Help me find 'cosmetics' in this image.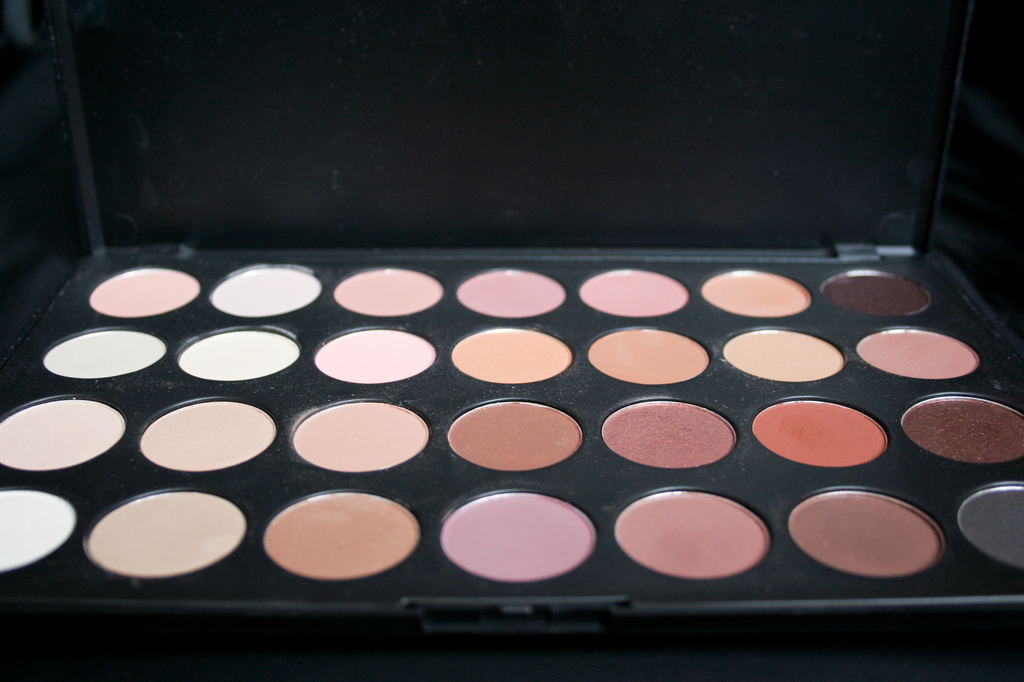
Found it: x1=141 y1=398 x2=277 y2=472.
